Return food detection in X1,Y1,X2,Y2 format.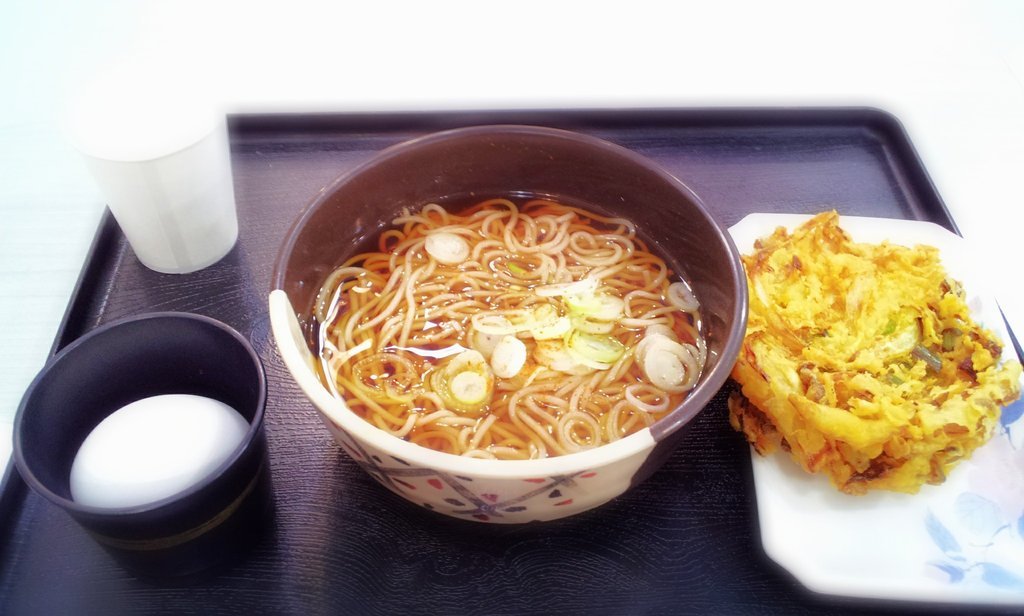
725,207,1023,496.
